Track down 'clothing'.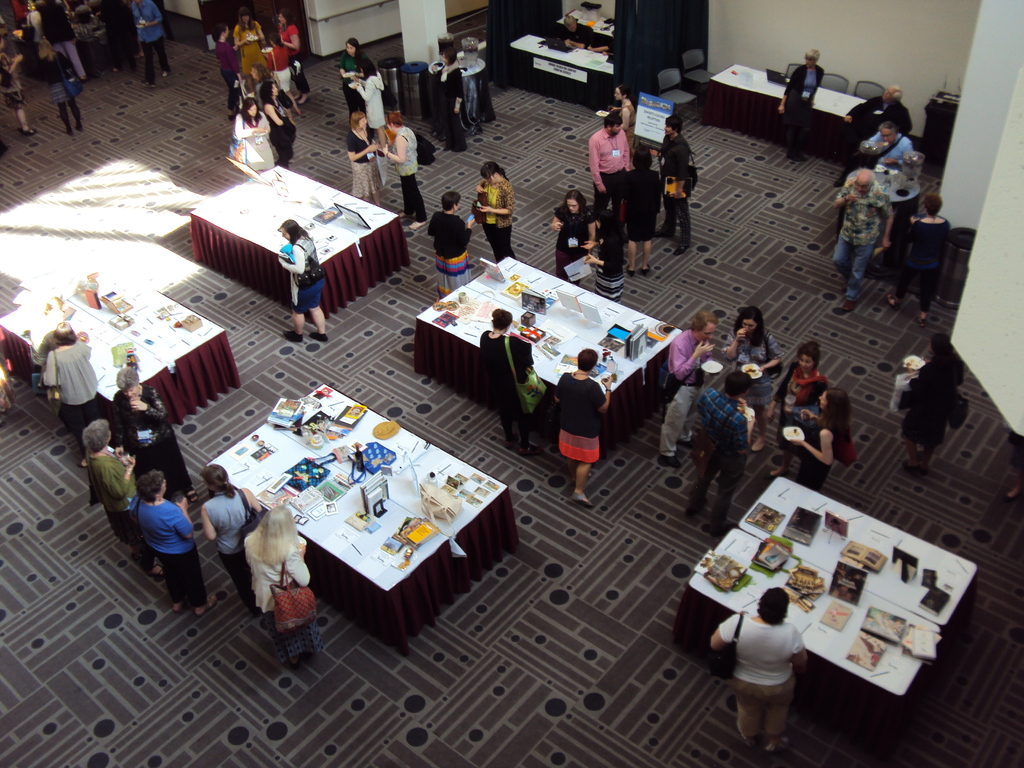
Tracked to {"x1": 868, "y1": 129, "x2": 915, "y2": 204}.
